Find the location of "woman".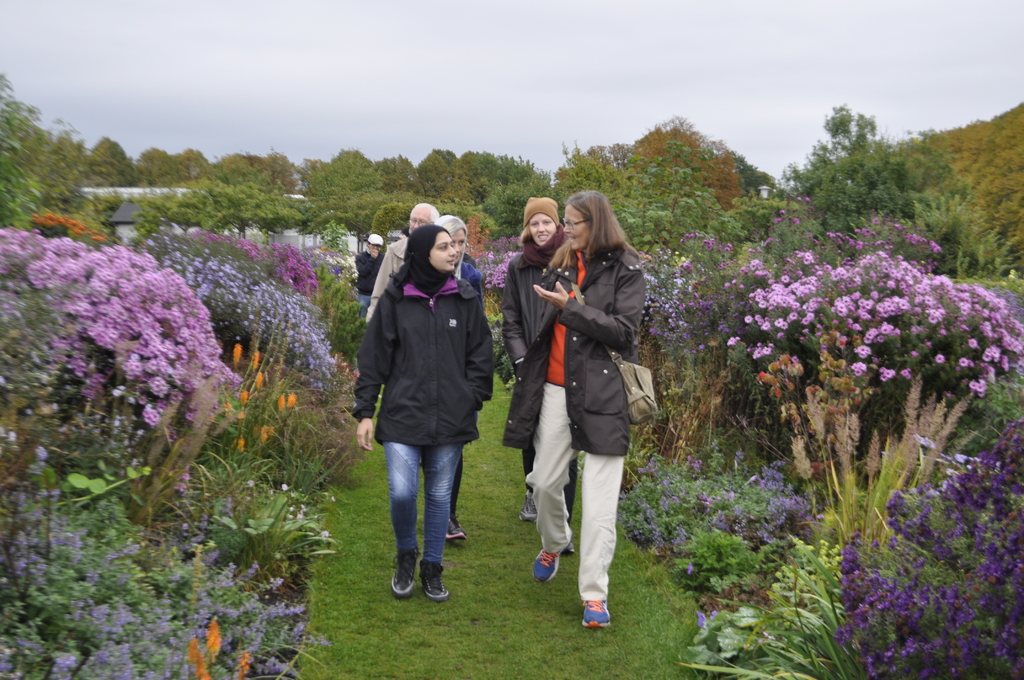
Location: [x1=493, y1=187, x2=590, y2=523].
